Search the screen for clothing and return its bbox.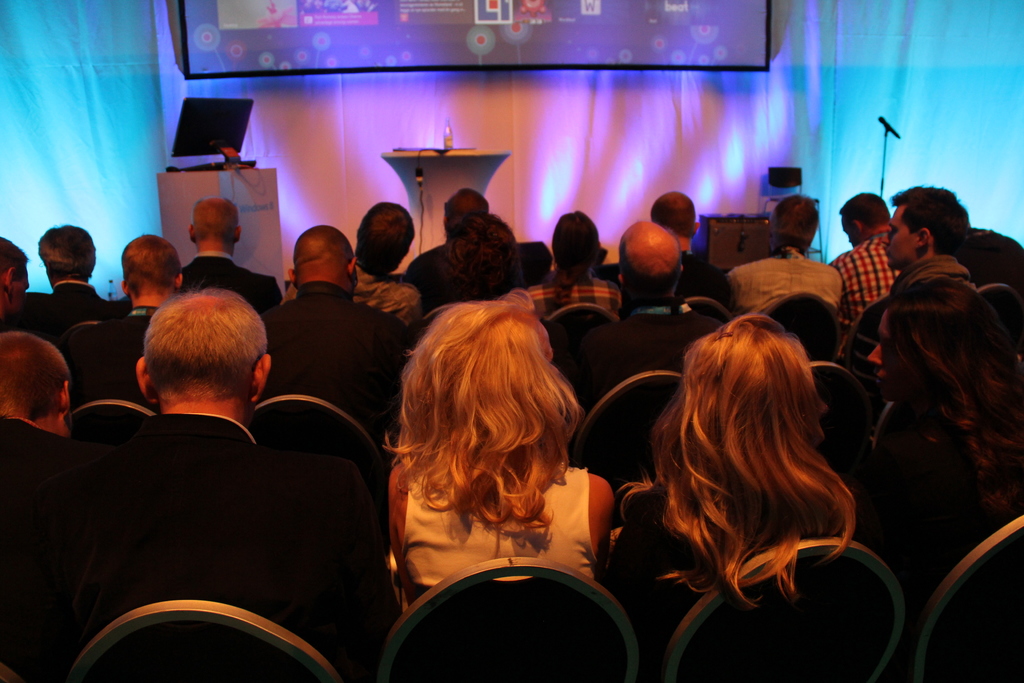
Found: (x1=34, y1=361, x2=378, y2=667).
